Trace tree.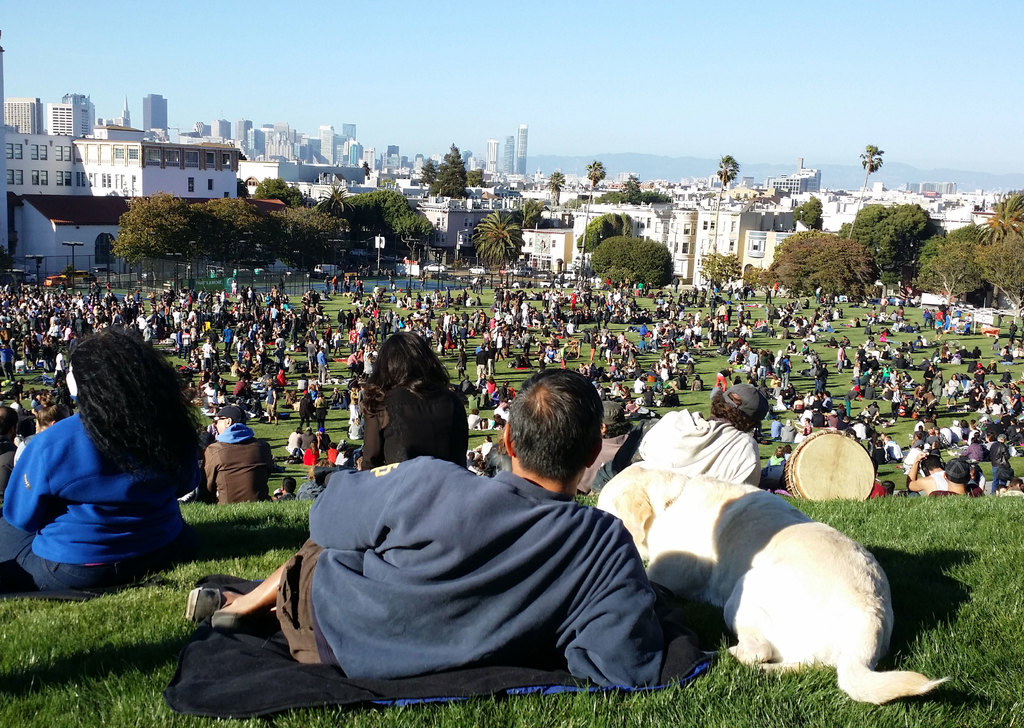
Traced to region(579, 210, 634, 260).
